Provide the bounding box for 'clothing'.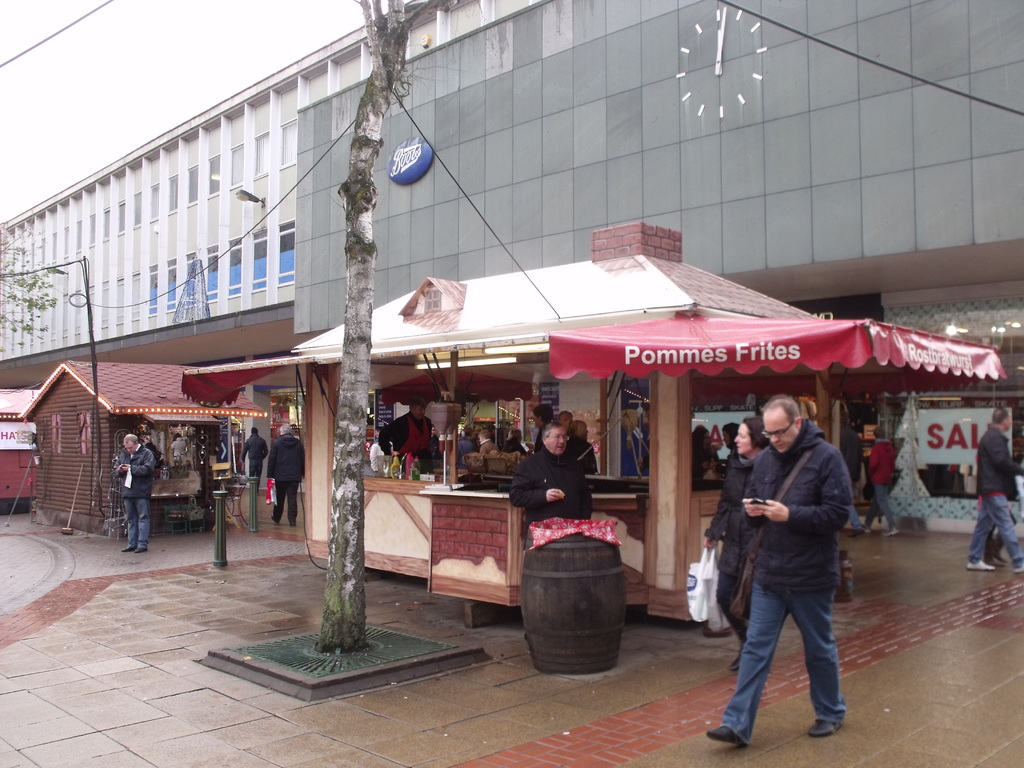
<bbox>964, 426, 1020, 566</bbox>.
